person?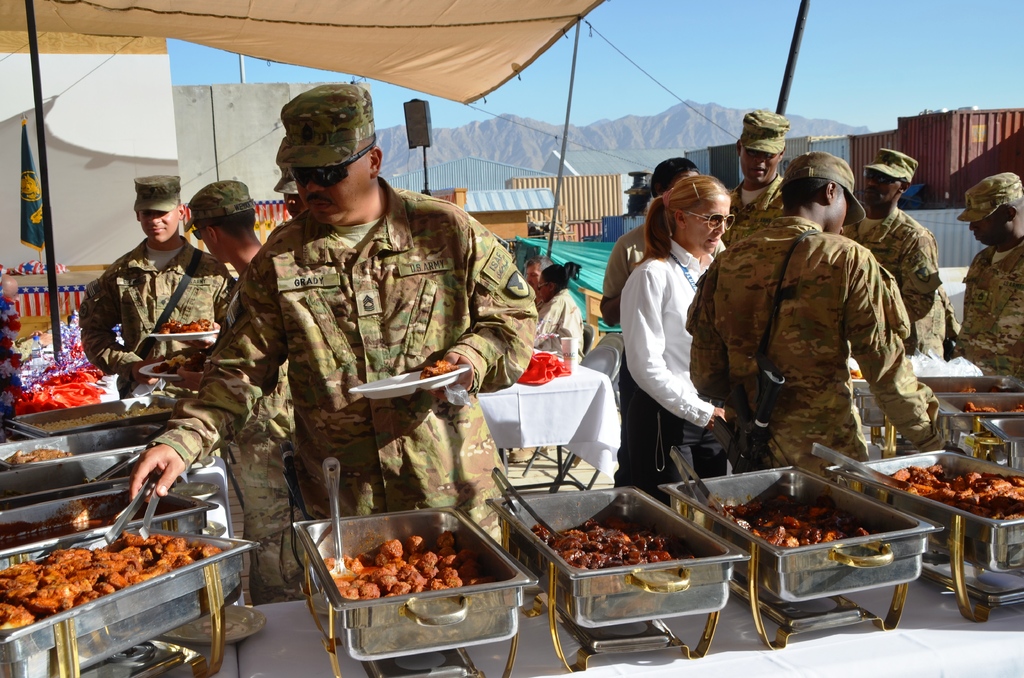
x1=694, y1=146, x2=939, y2=467
